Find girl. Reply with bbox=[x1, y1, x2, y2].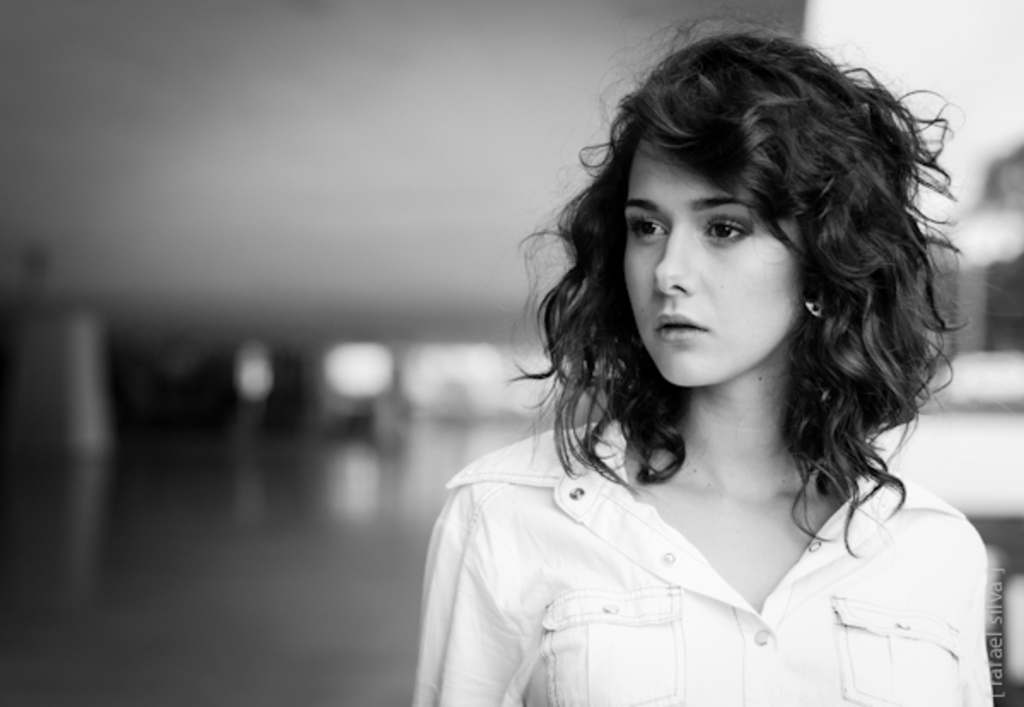
bbox=[413, 2, 1000, 705].
